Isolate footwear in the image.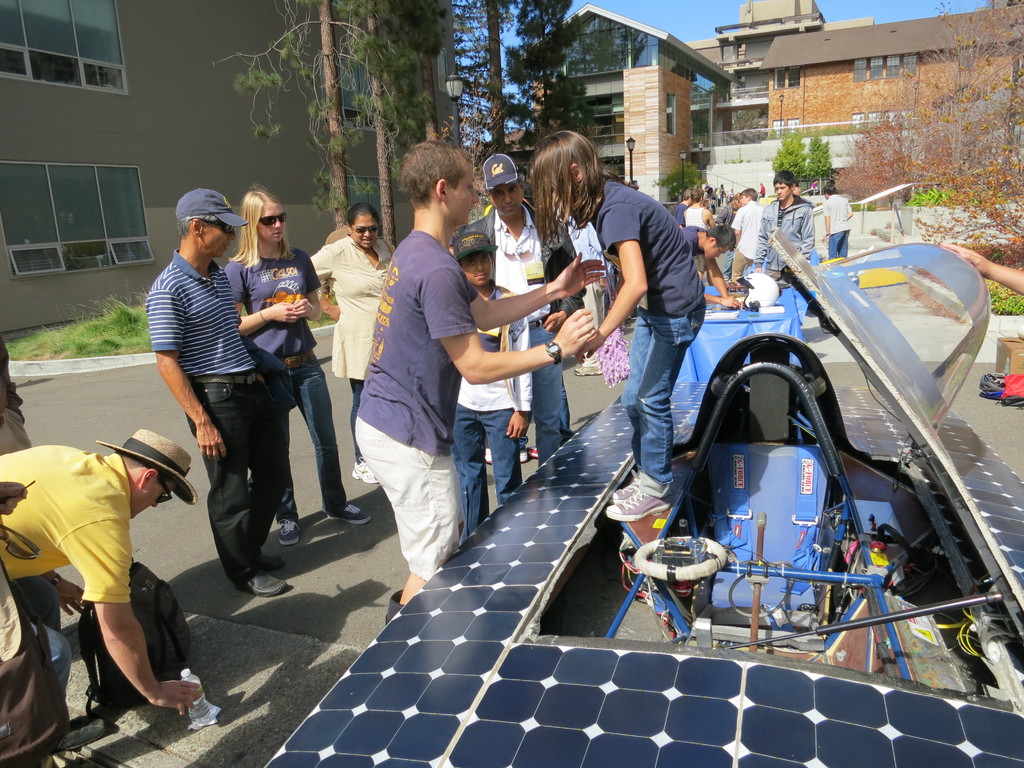
Isolated region: pyautogui.locateOnScreen(606, 481, 671, 518).
